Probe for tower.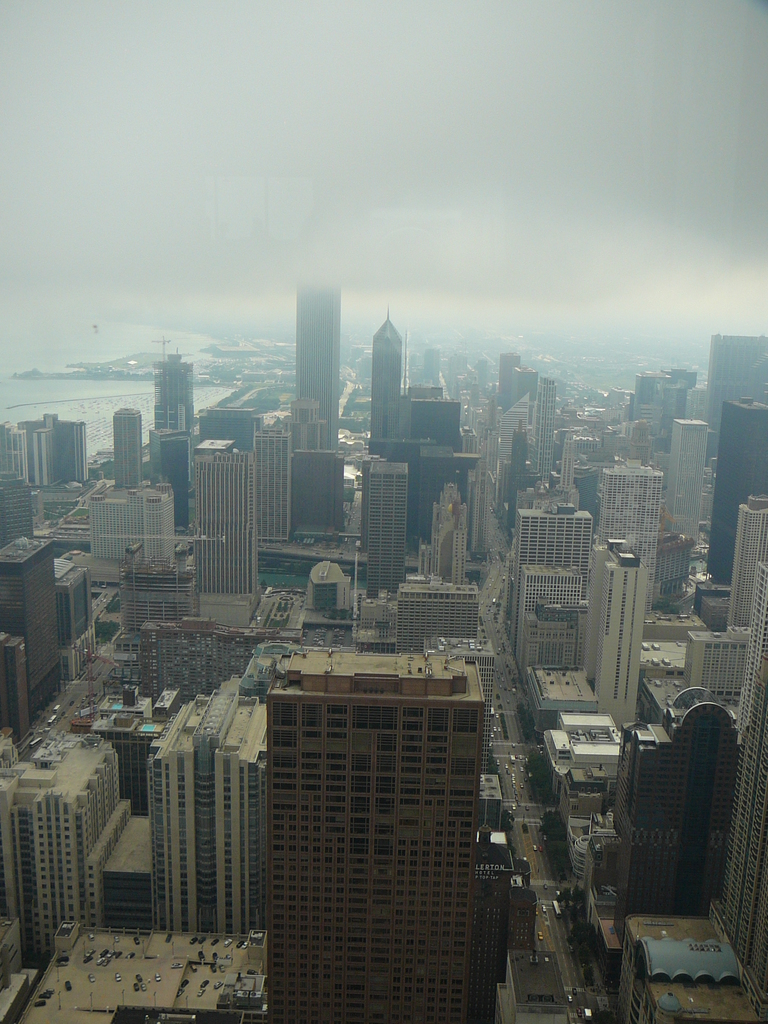
Probe result: bbox=[732, 388, 767, 584].
